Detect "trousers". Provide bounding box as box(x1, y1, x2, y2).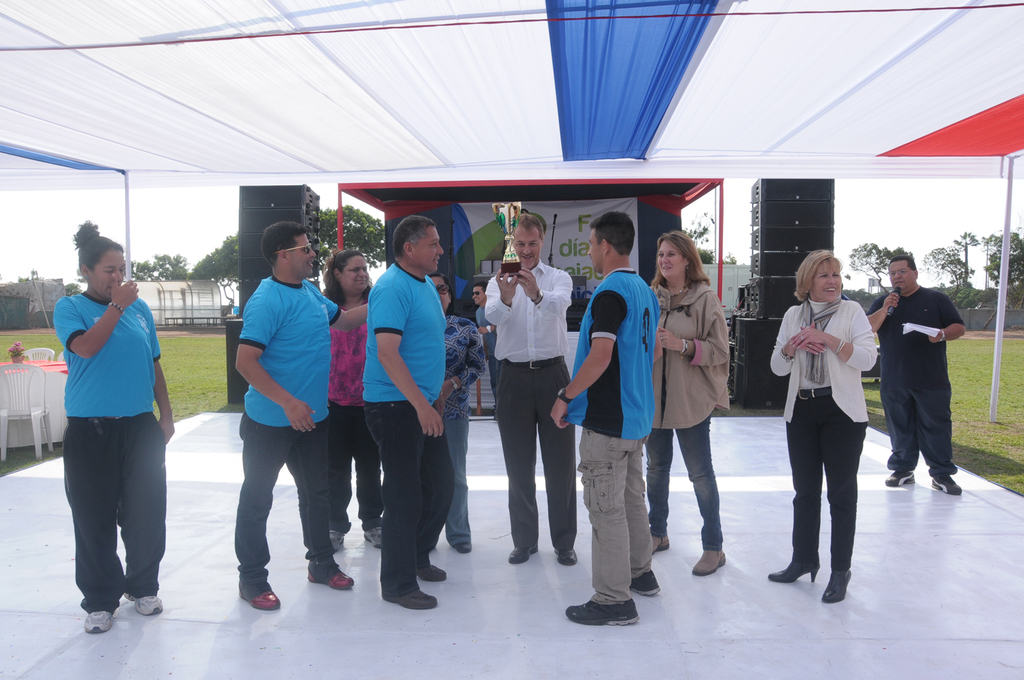
box(880, 382, 960, 477).
